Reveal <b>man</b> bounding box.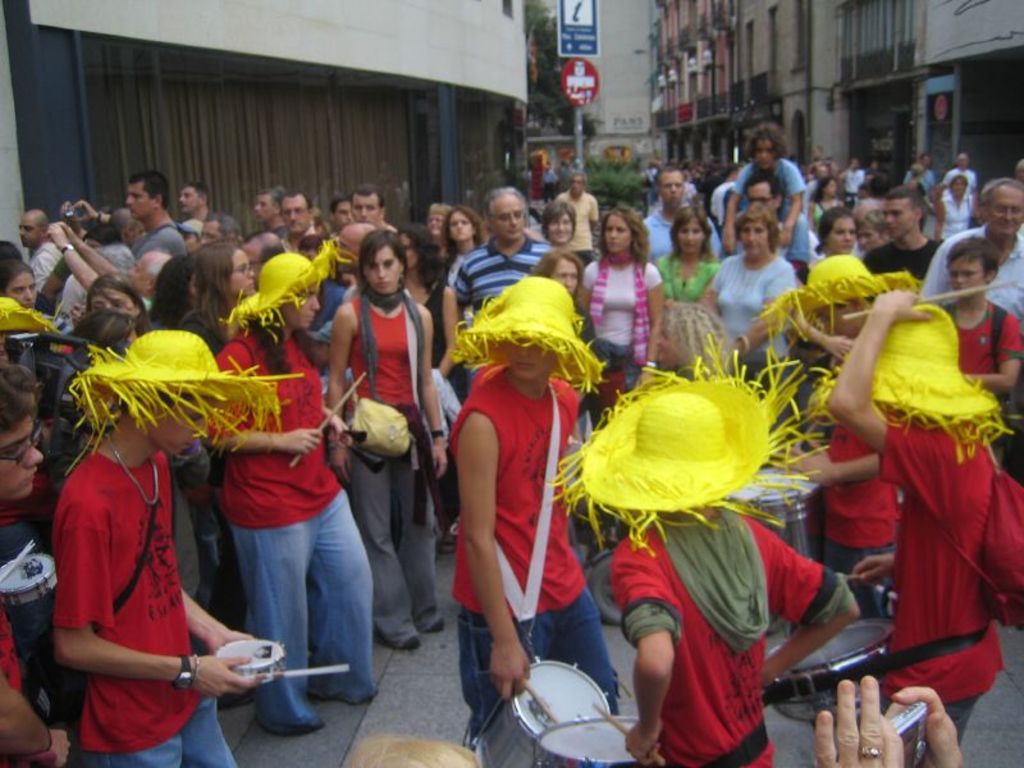
Revealed: 120:168:198:264.
